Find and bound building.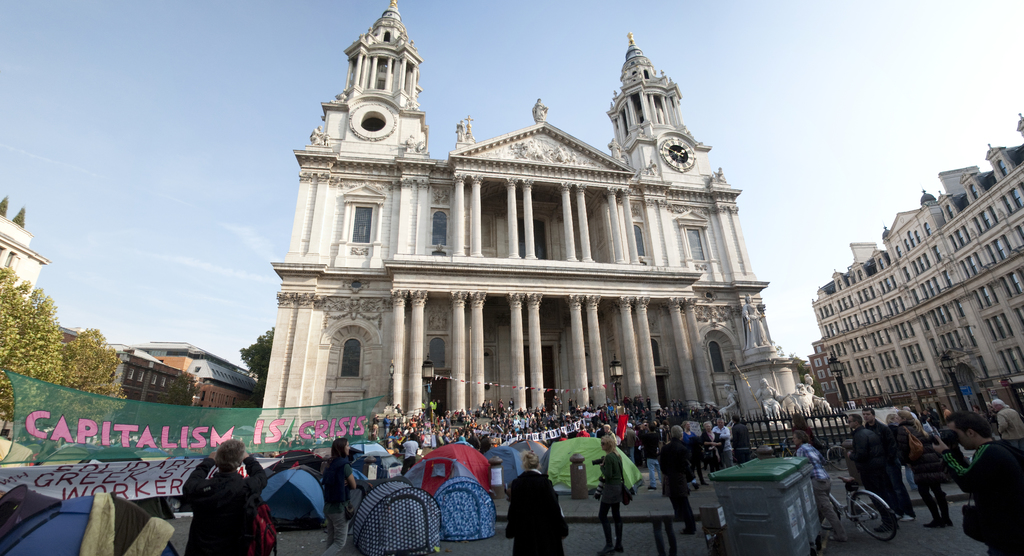
Bound: BBox(806, 115, 1023, 408).
